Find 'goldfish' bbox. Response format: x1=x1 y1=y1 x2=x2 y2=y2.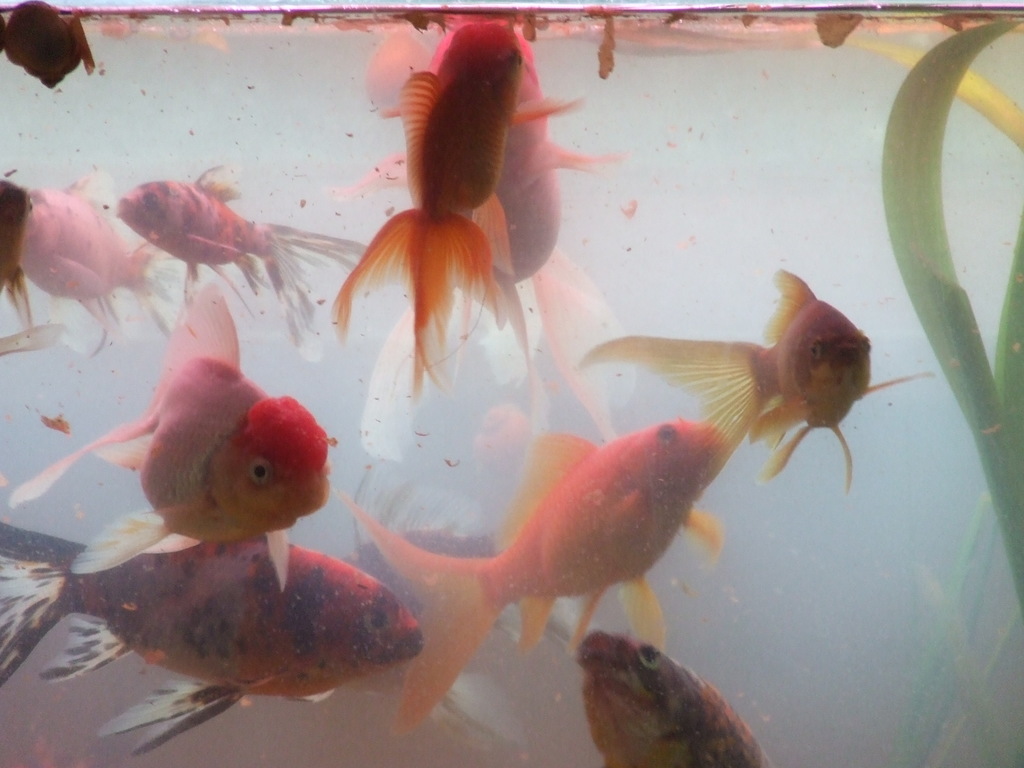
x1=18 y1=171 x2=164 y2=355.
